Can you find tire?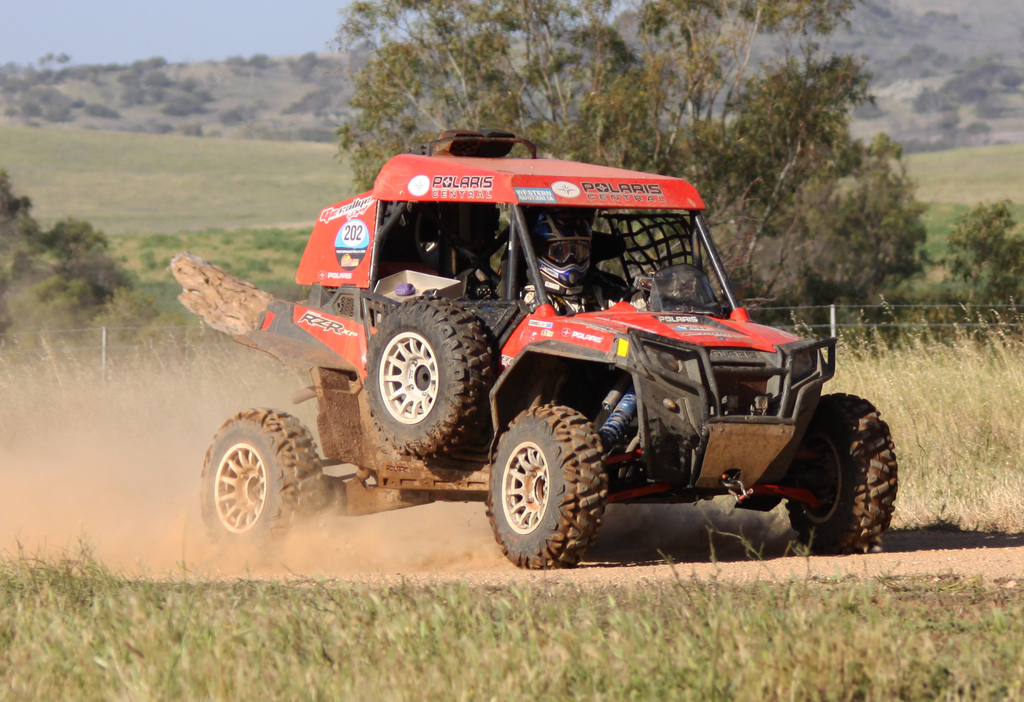
Yes, bounding box: Rect(366, 288, 497, 458).
